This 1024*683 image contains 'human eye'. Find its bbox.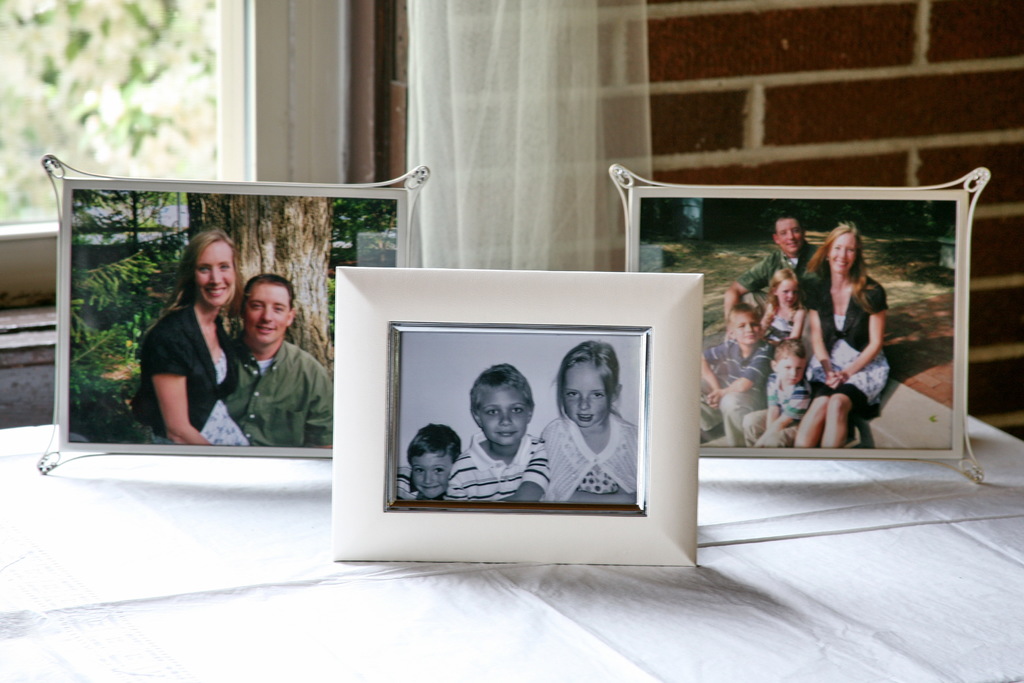
251:301:265:311.
